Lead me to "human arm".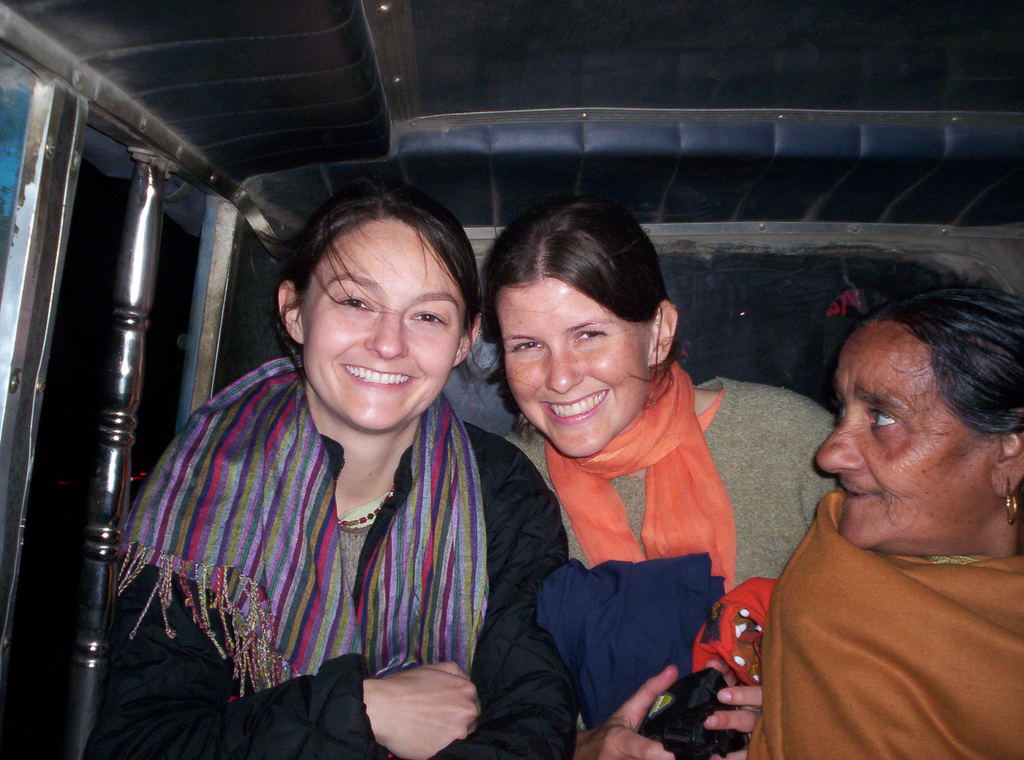
Lead to detection(70, 441, 482, 759).
